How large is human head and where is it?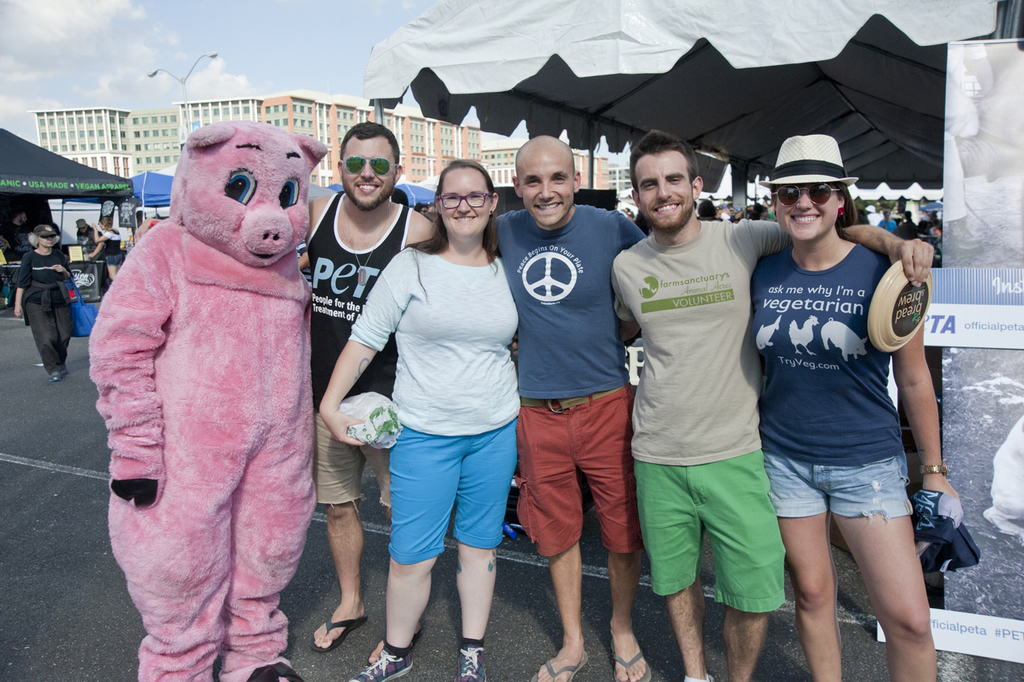
Bounding box: detection(769, 131, 855, 247).
